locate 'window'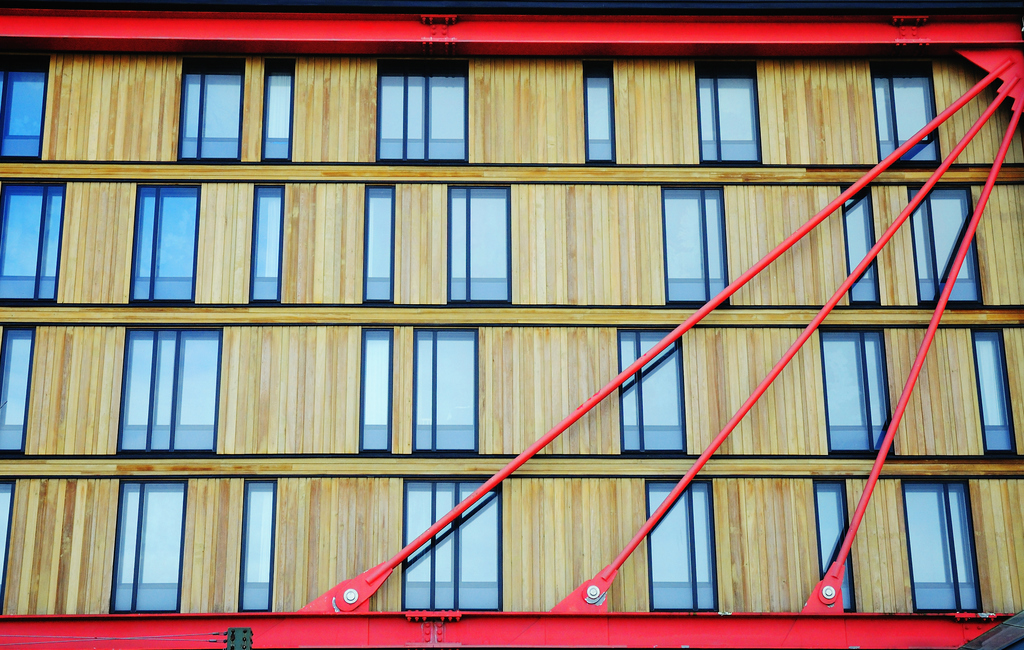
bbox=(970, 326, 1022, 457)
